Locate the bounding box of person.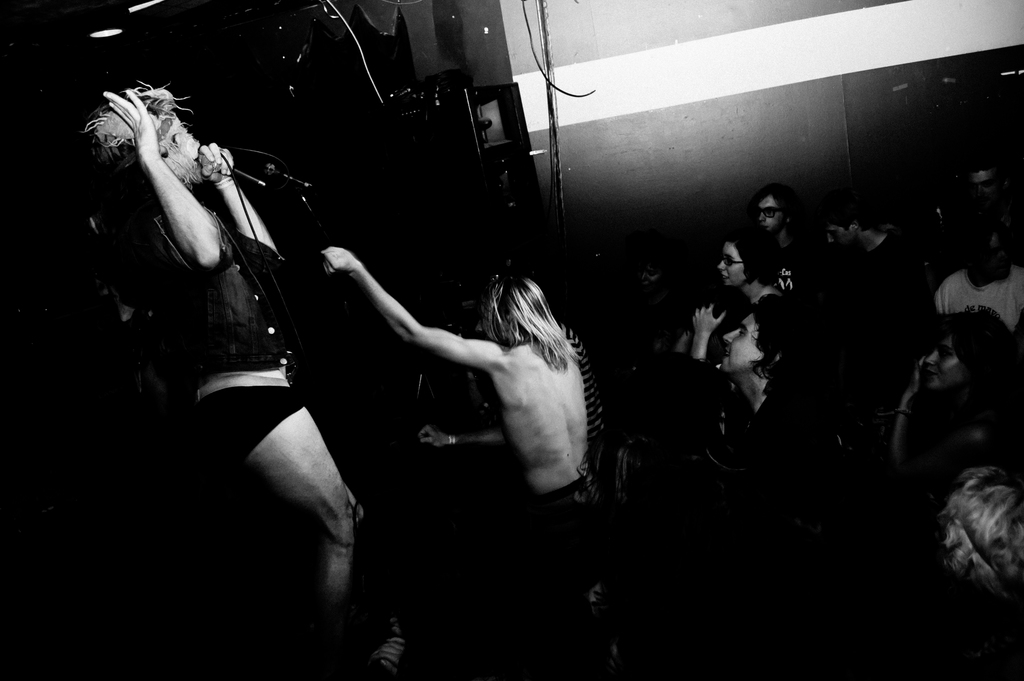
Bounding box: box(687, 239, 786, 365).
